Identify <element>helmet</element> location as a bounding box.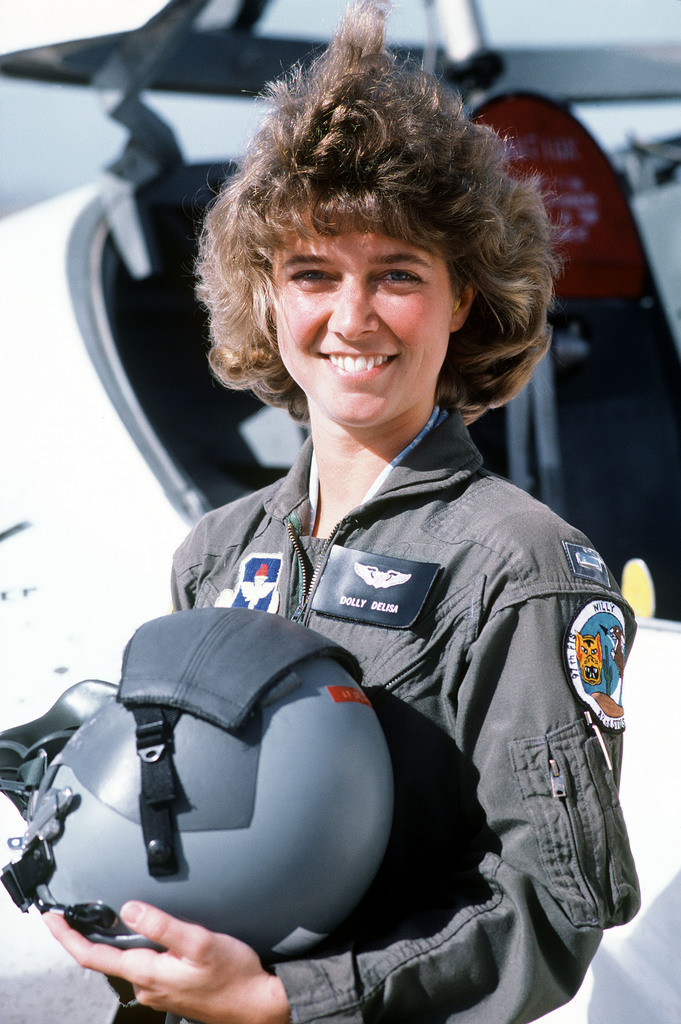
0,614,392,952.
